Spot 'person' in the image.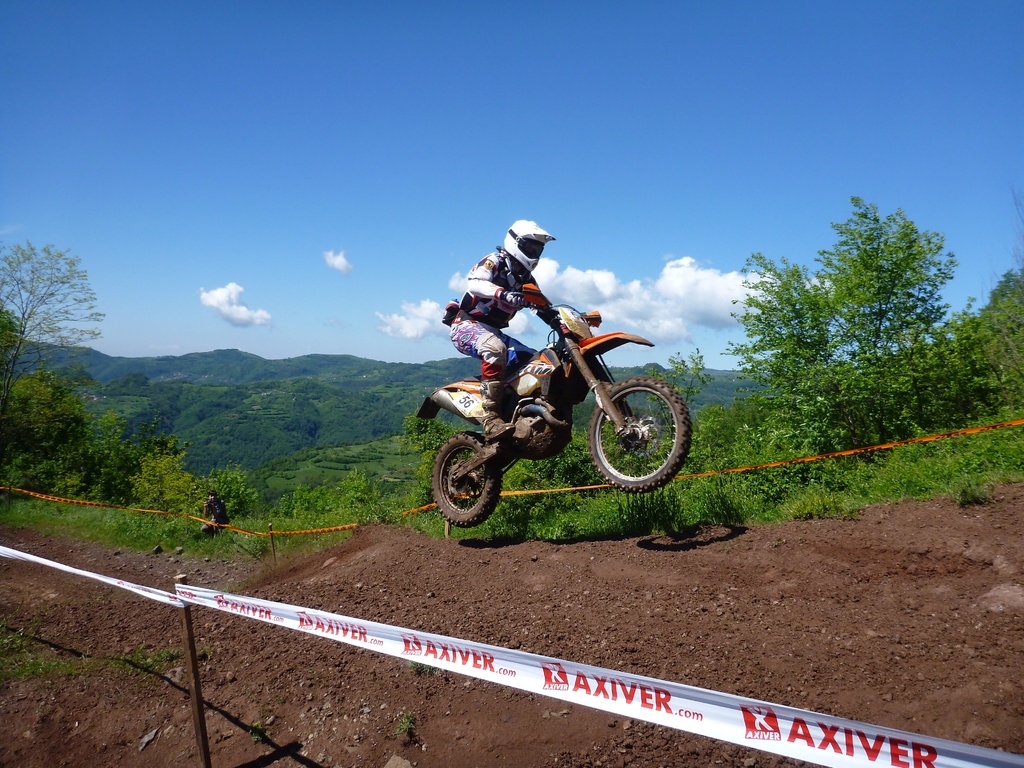
'person' found at rect(440, 210, 608, 444).
